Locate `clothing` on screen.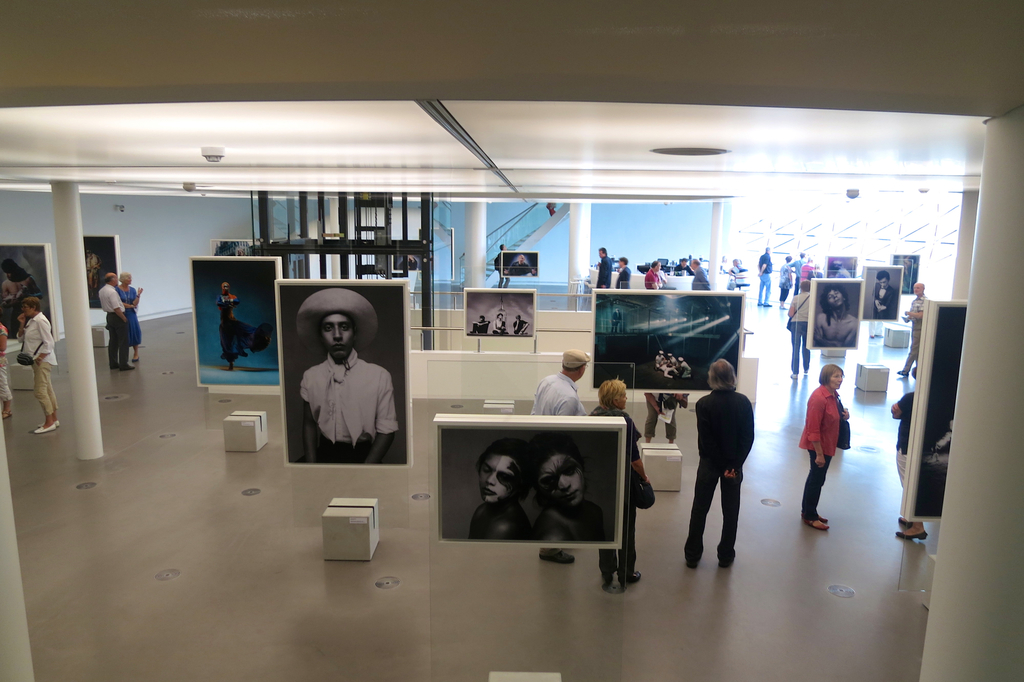
On screen at l=22, t=309, r=56, b=414.
